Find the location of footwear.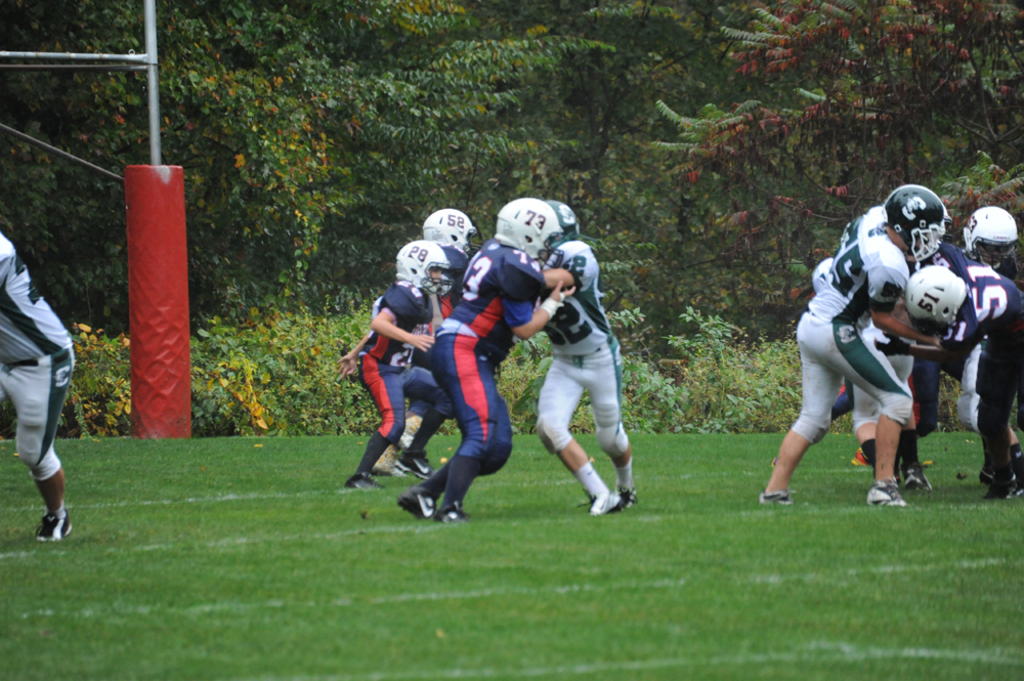
Location: 757/490/798/506.
